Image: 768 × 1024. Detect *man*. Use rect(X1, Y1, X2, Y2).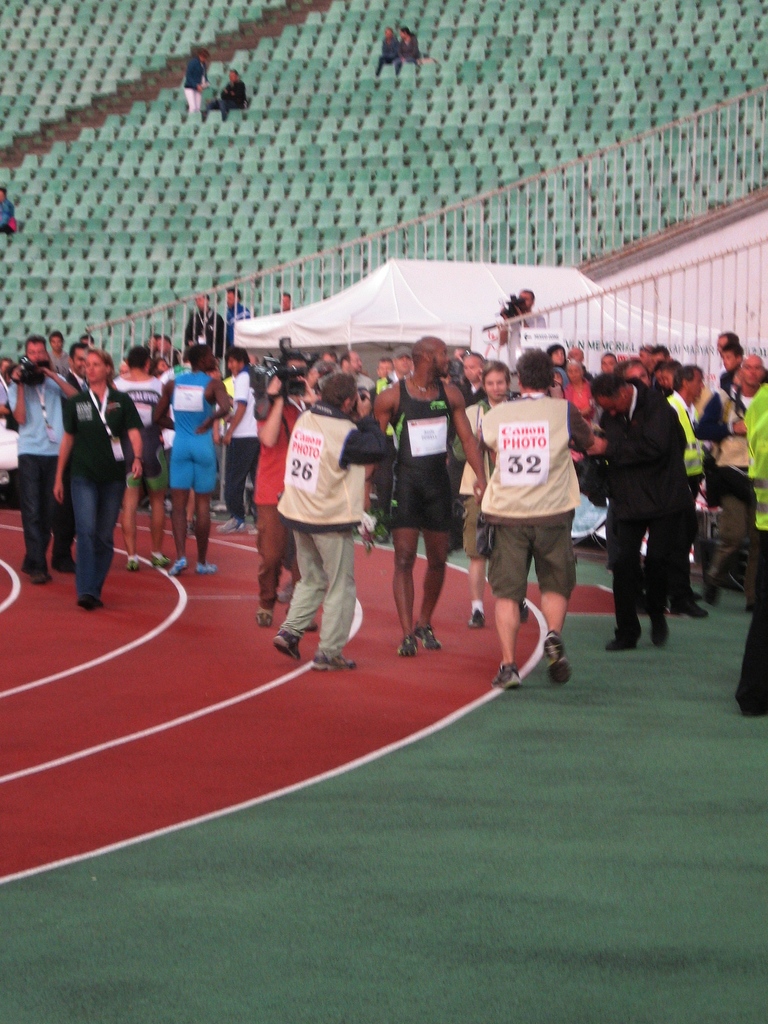
rect(370, 335, 480, 657).
